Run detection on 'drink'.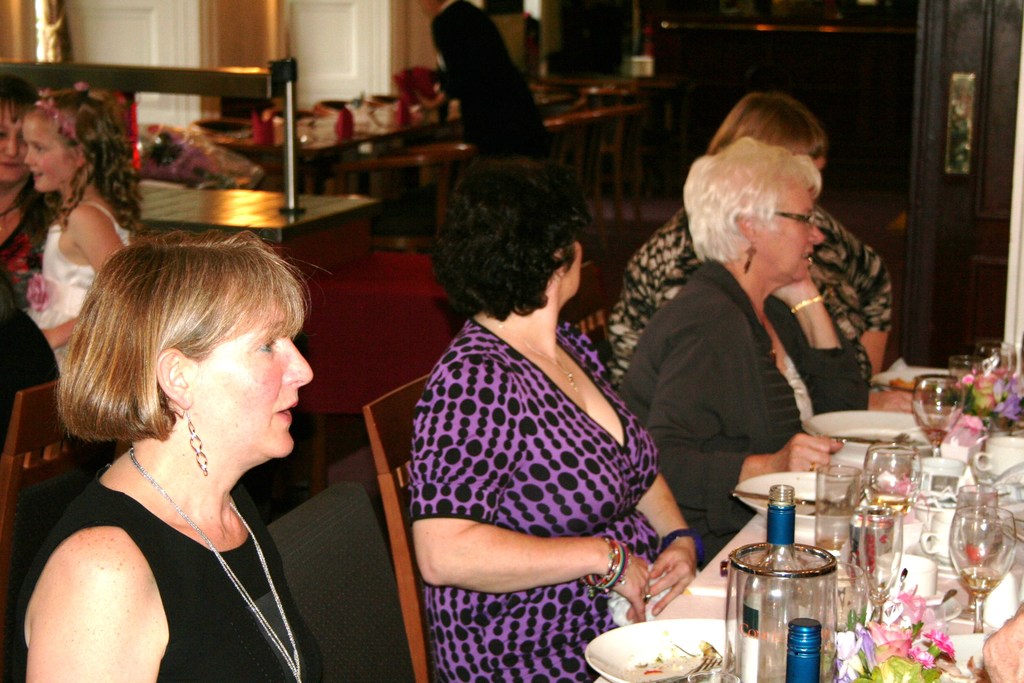
Result: (x1=861, y1=444, x2=918, y2=523).
